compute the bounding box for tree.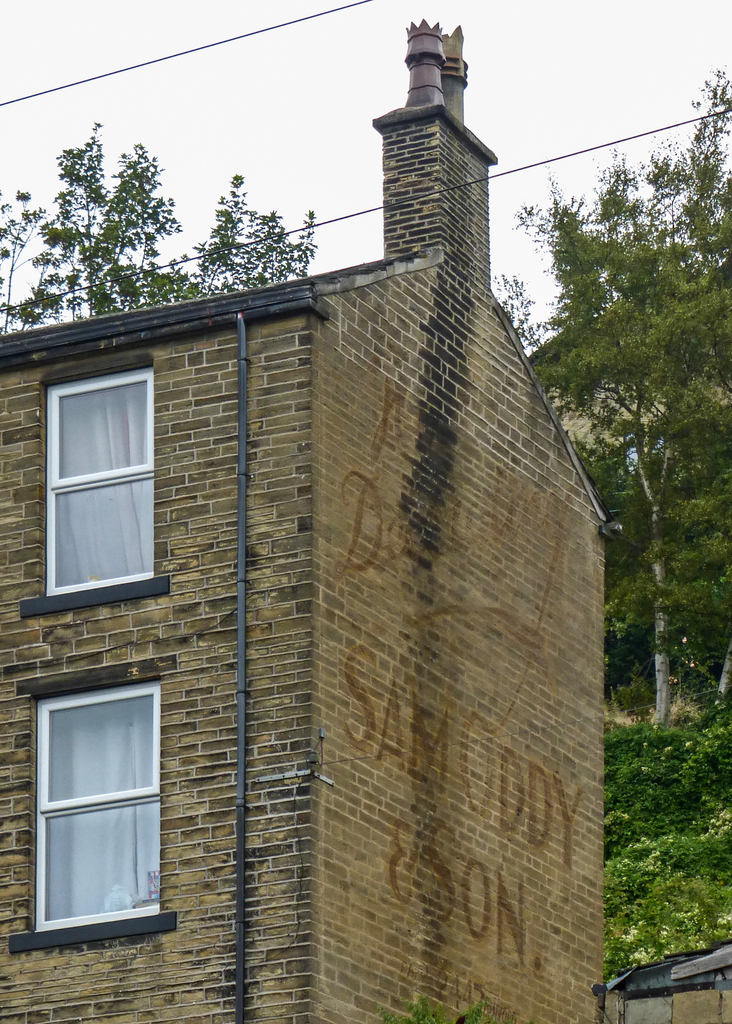
(left=549, top=83, right=713, bottom=786).
